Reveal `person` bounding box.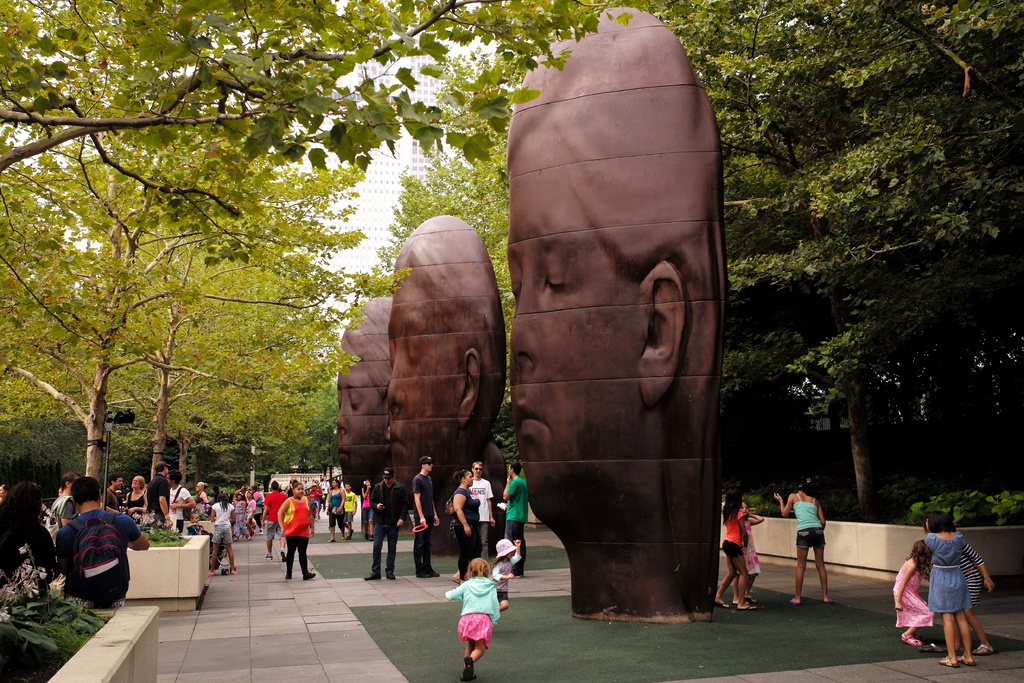
Revealed: box(772, 482, 833, 607).
